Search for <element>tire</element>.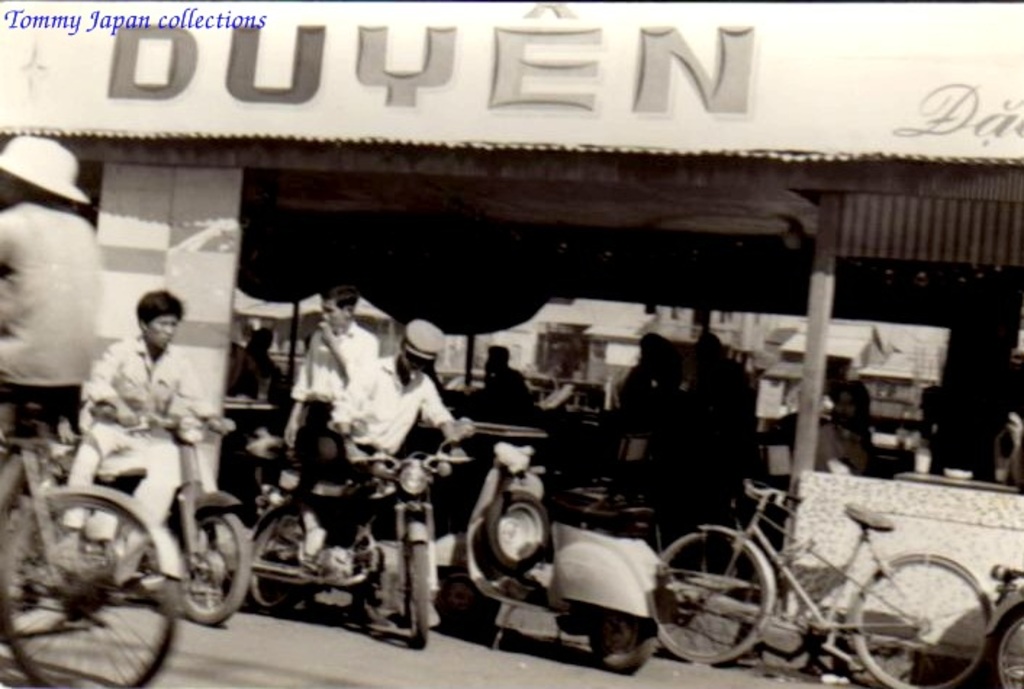
Found at bbox=[471, 498, 544, 596].
